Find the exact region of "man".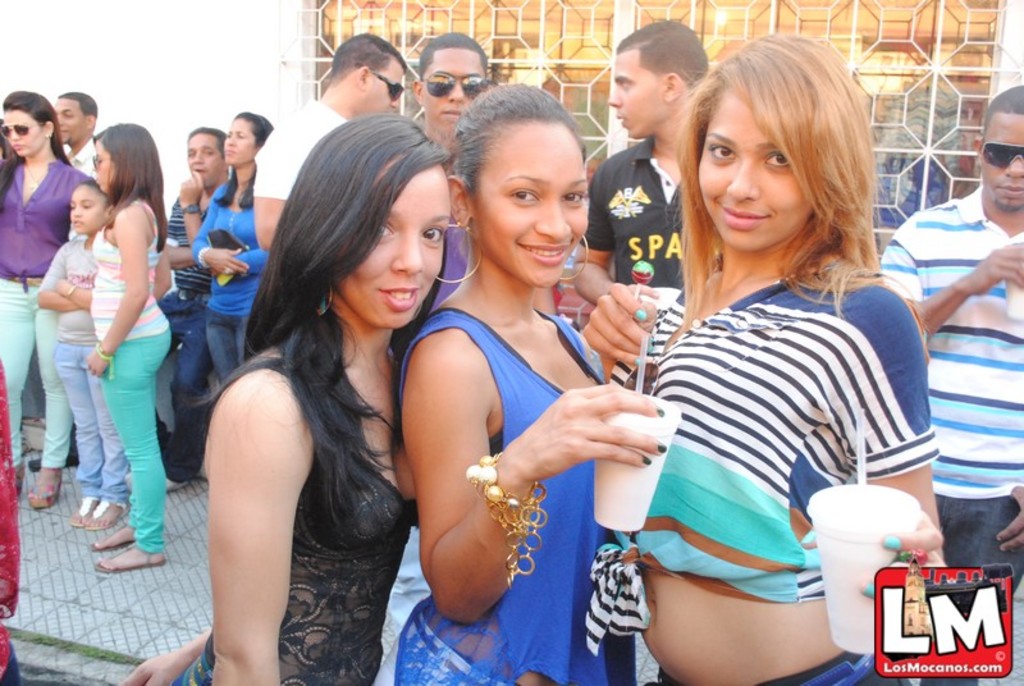
Exact region: 566/14/710/307.
